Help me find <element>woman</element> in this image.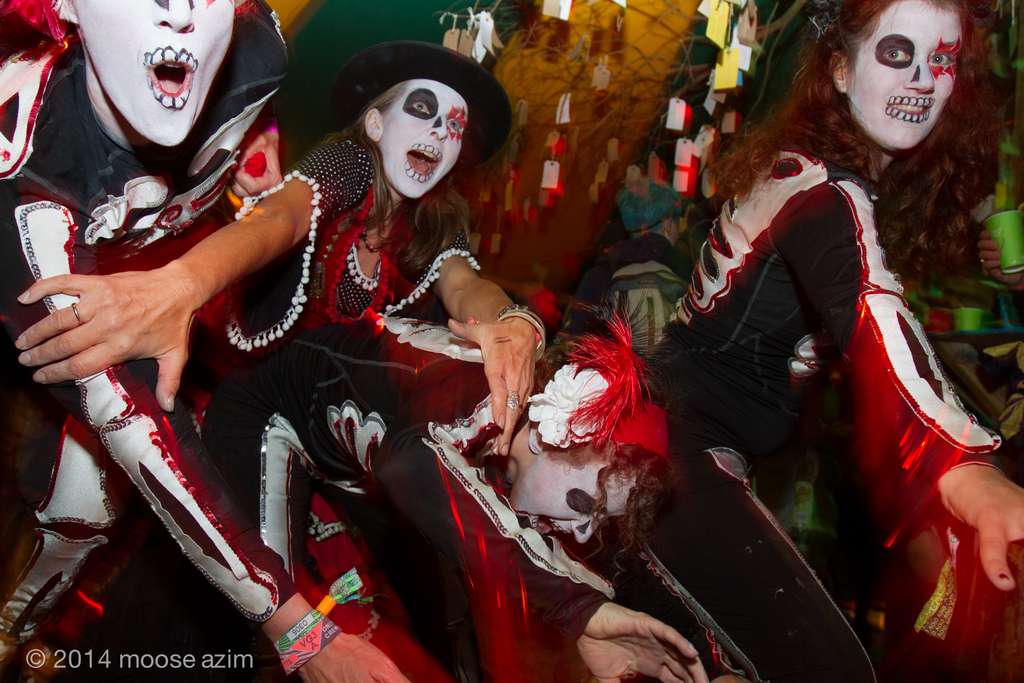
Found it: box(642, 0, 1023, 682).
